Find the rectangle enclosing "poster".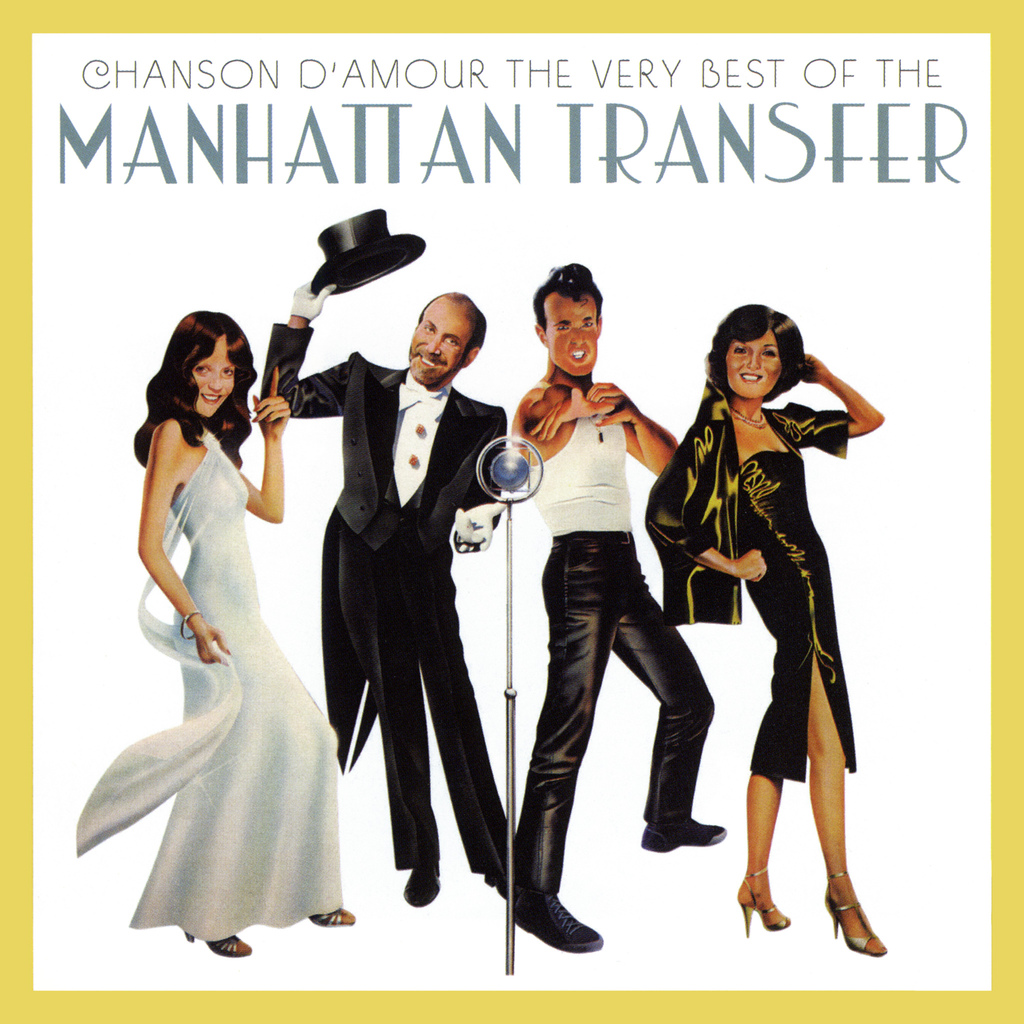
bbox=[0, 0, 1023, 1023].
